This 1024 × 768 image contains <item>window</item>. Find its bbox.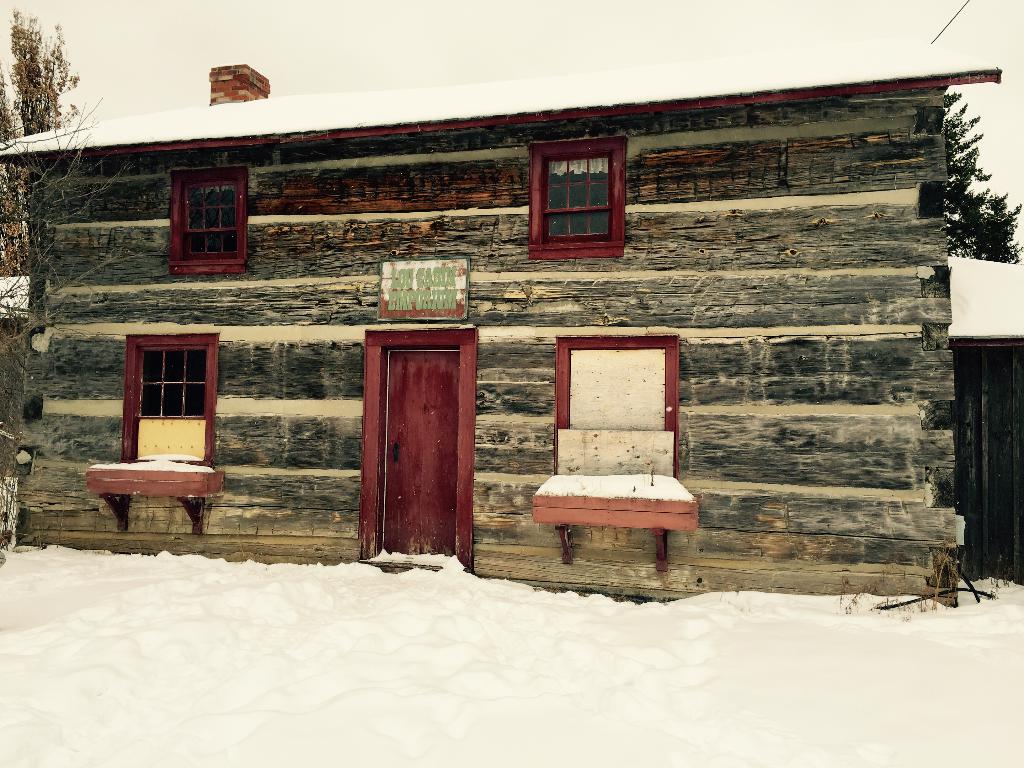
534/136/623/249.
